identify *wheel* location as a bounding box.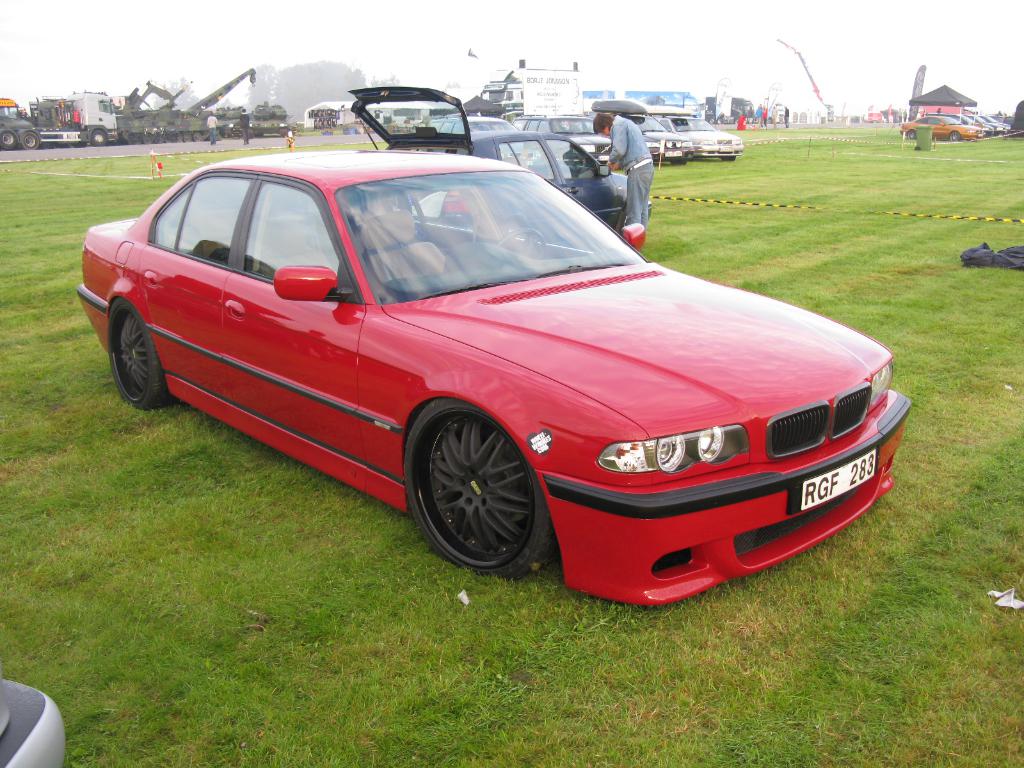
<region>280, 125, 288, 136</region>.
